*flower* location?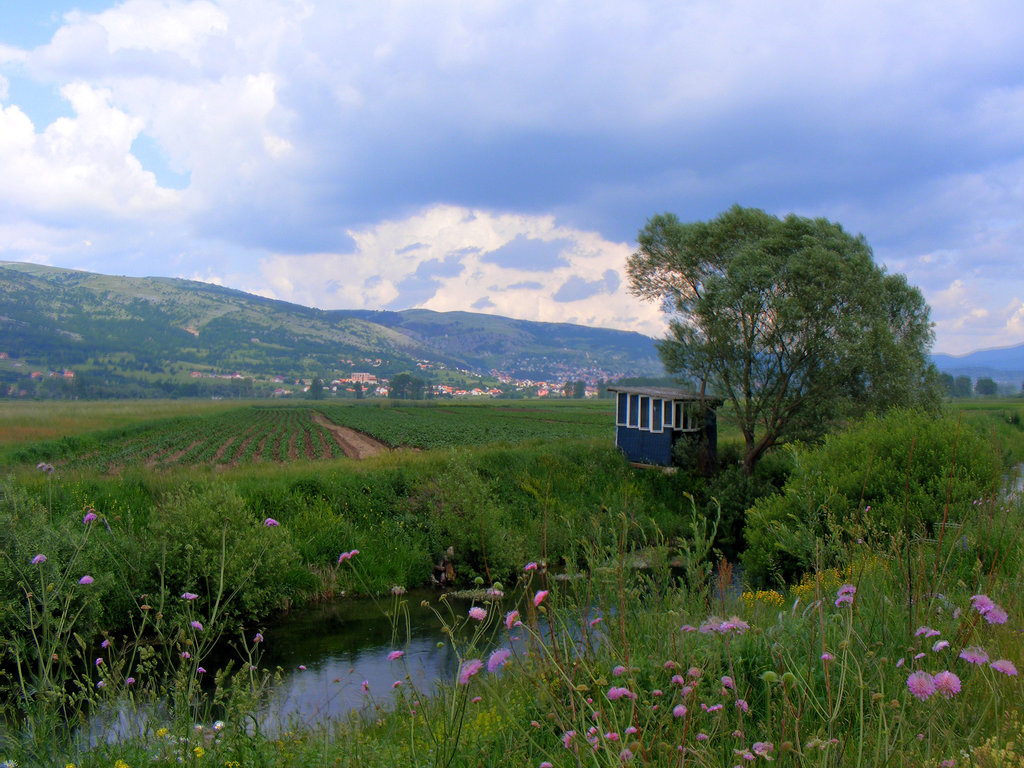
left=361, top=678, right=371, bottom=697
